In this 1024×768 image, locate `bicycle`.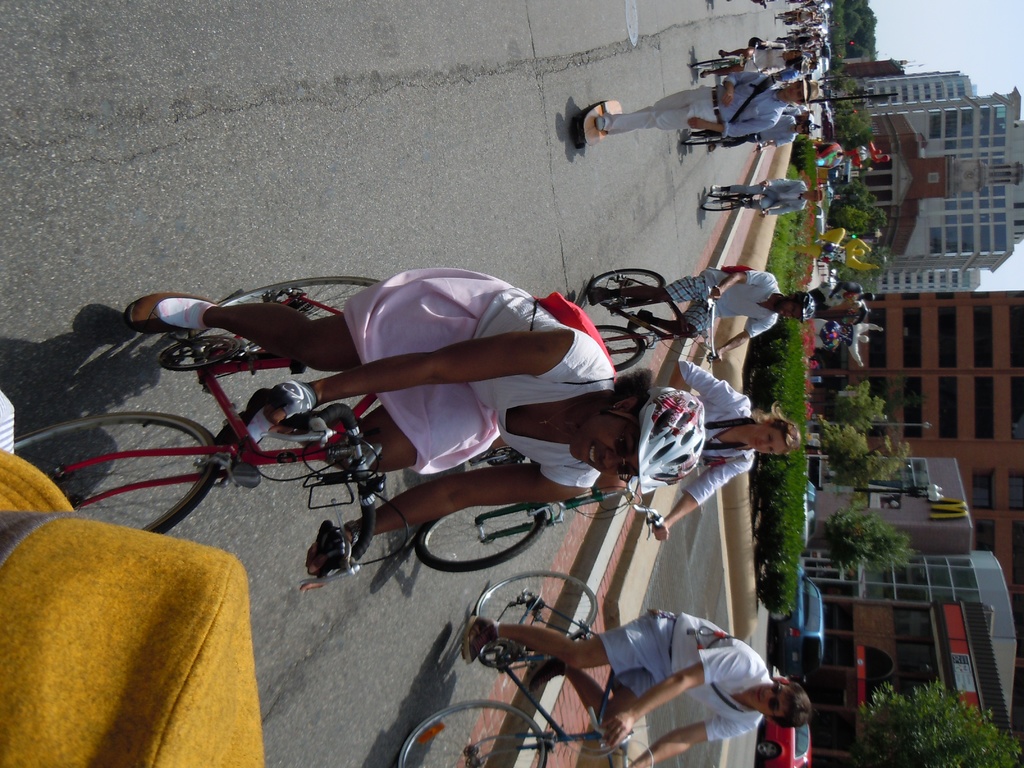
Bounding box: BBox(400, 568, 653, 767).
